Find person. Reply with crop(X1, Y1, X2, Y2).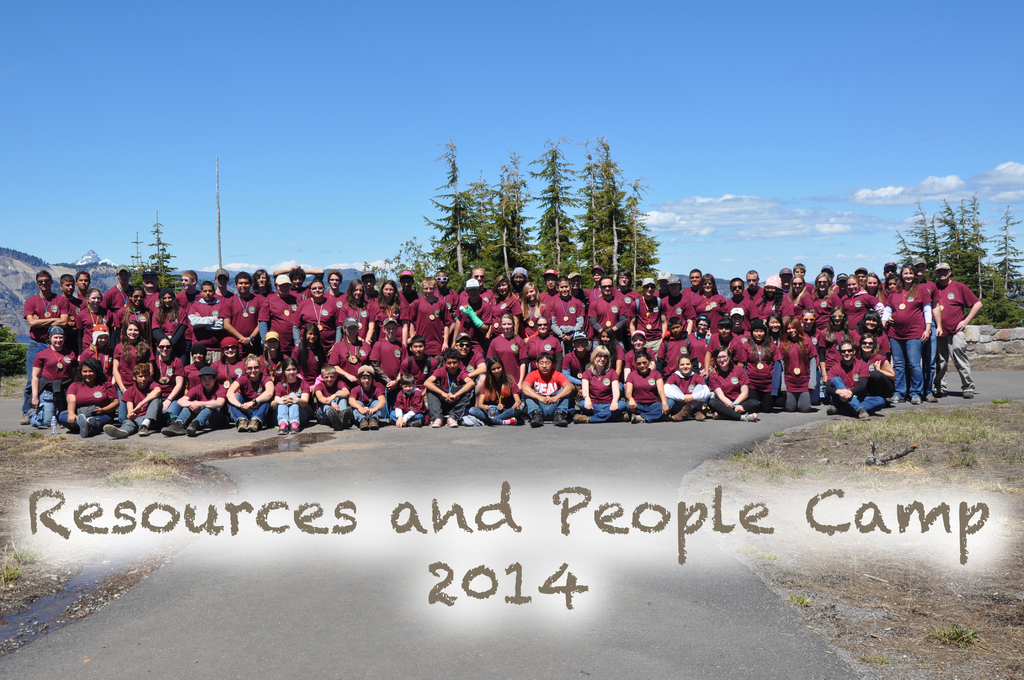
crop(115, 285, 154, 336).
